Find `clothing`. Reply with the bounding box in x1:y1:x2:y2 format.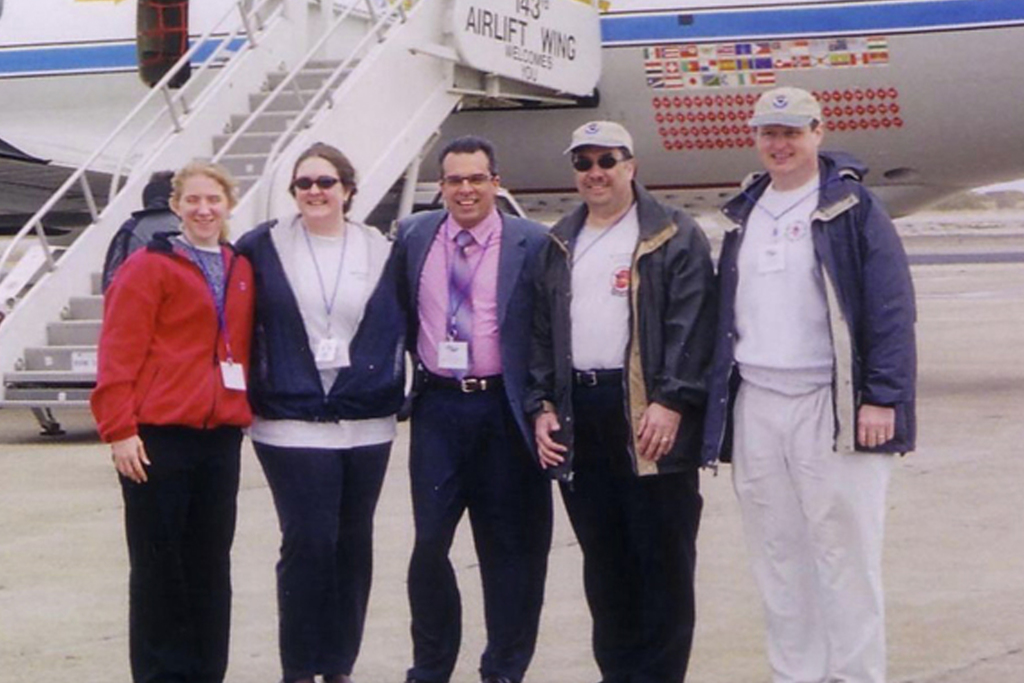
717:143:927:682.
